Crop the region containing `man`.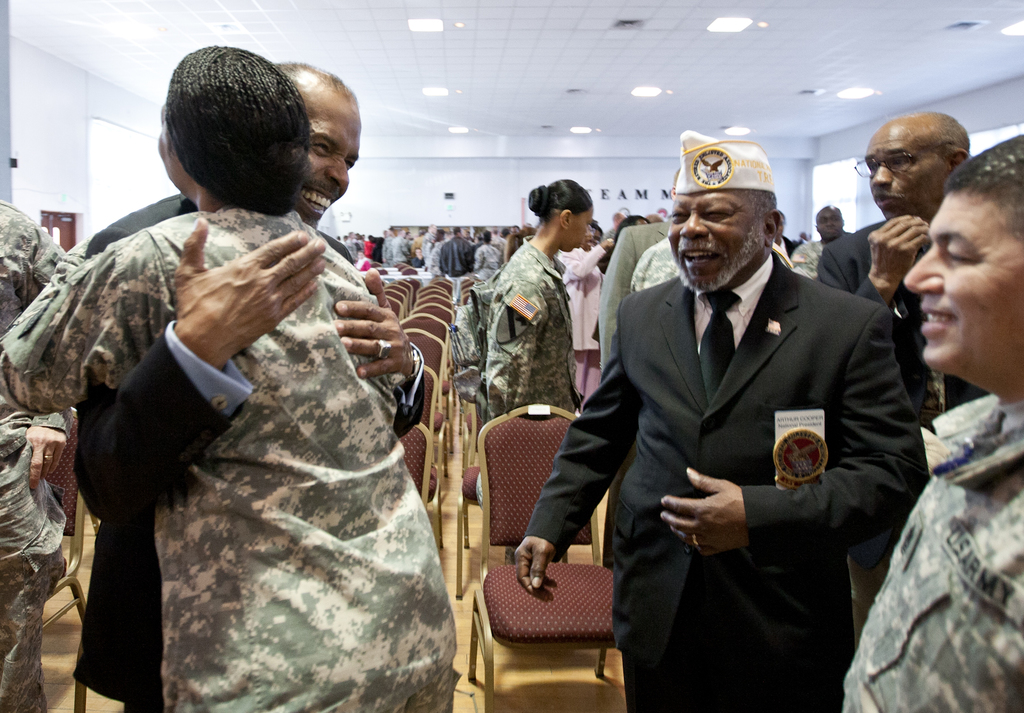
Crop region: (left=791, top=204, right=852, bottom=277).
